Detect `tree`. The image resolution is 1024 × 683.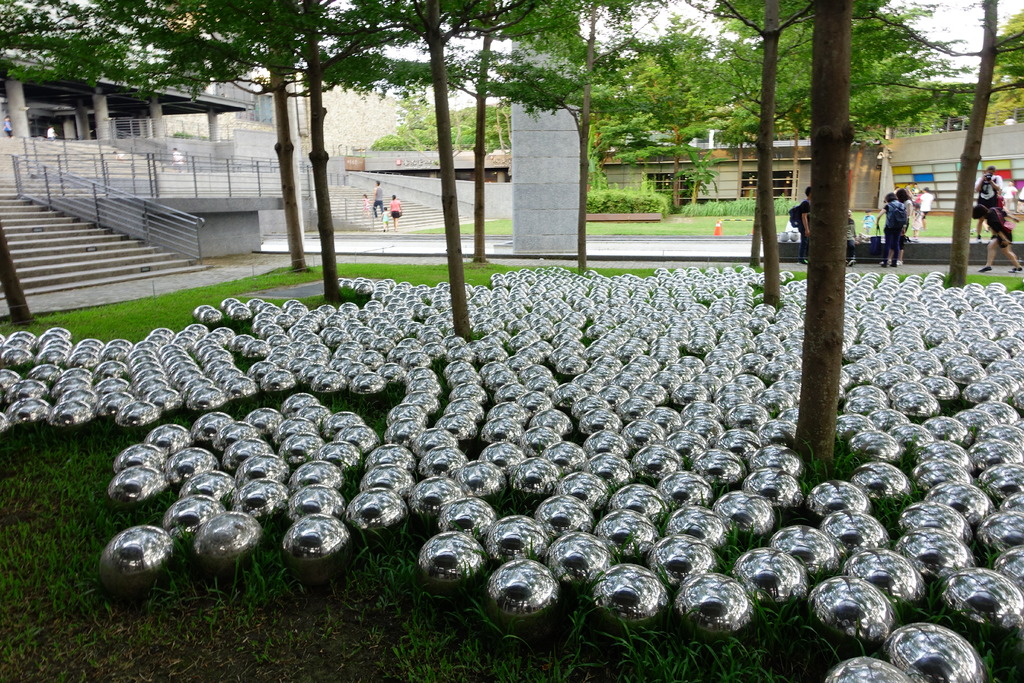
box(463, 0, 679, 272).
